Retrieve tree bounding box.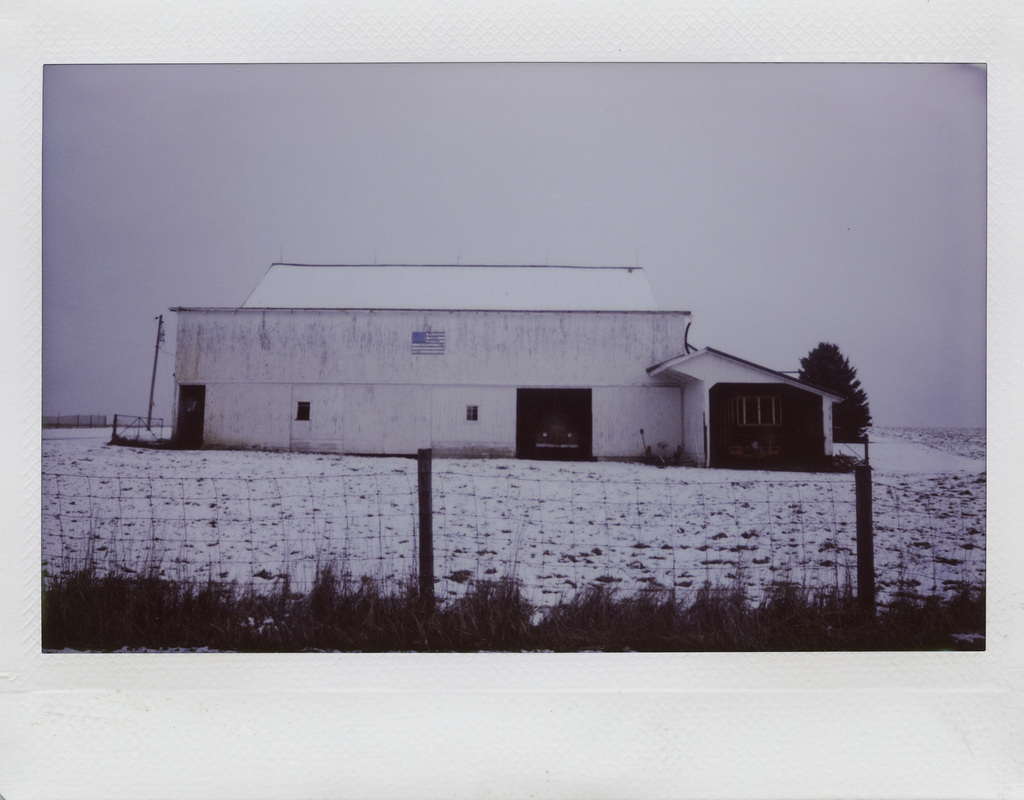
Bounding box: rect(787, 322, 874, 434).
